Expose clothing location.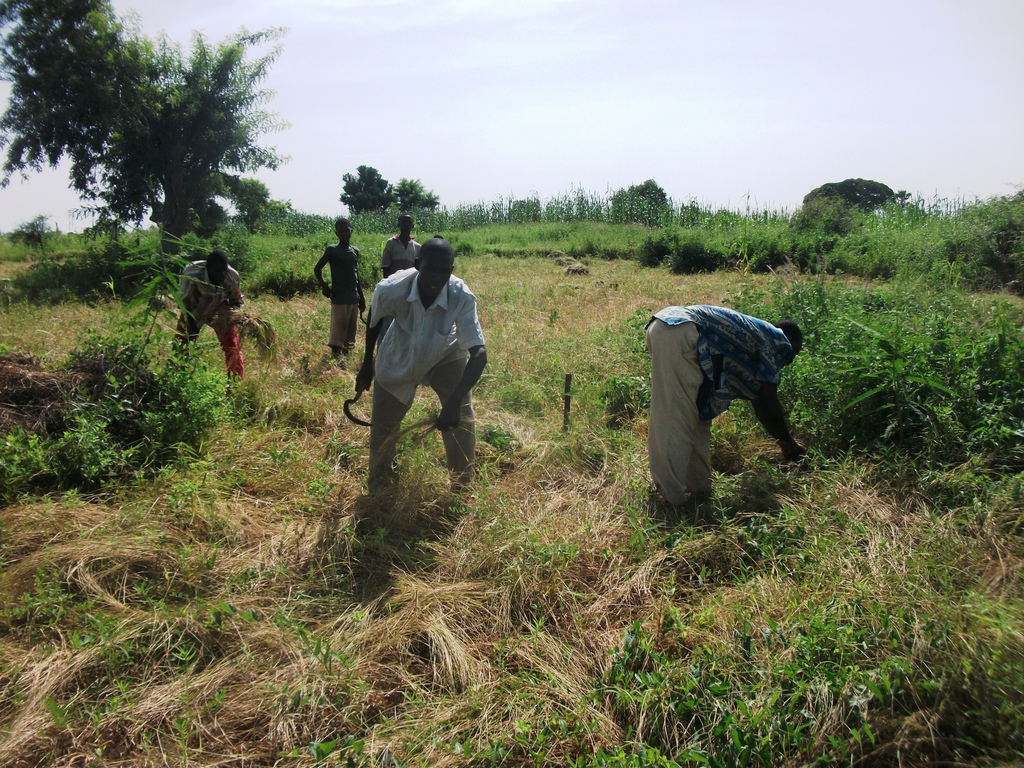
Exposed at (x1=177, y1=256, x2=248, y2=378).
